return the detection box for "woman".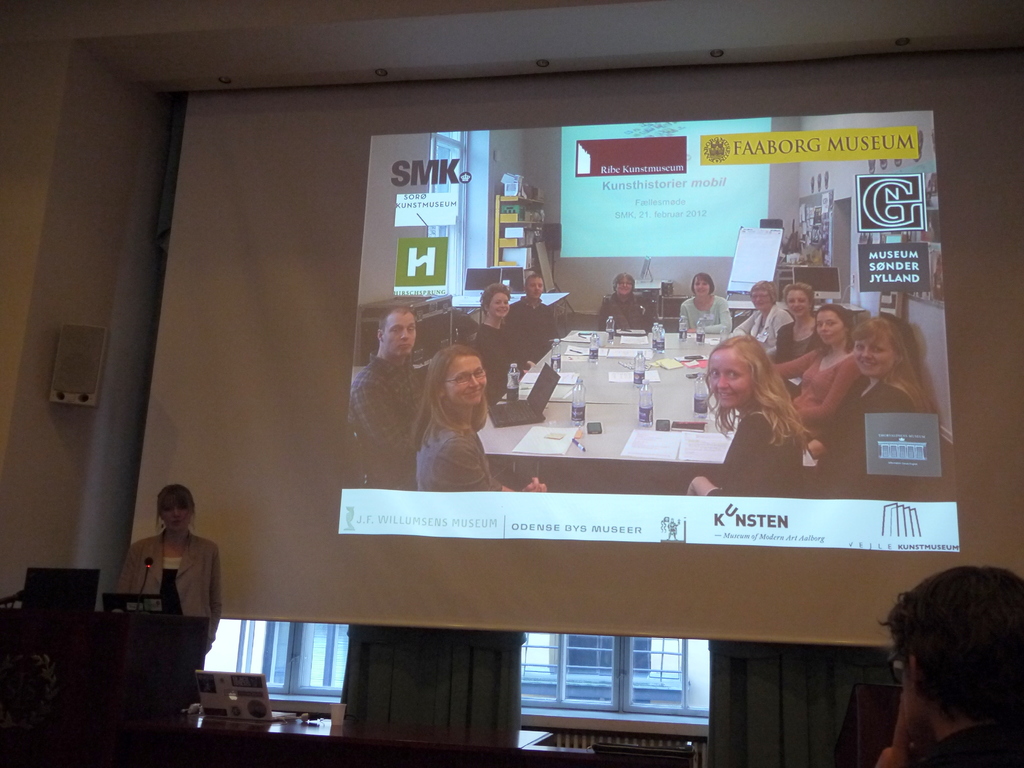
<region>812, 315, 956, 482</region>.
